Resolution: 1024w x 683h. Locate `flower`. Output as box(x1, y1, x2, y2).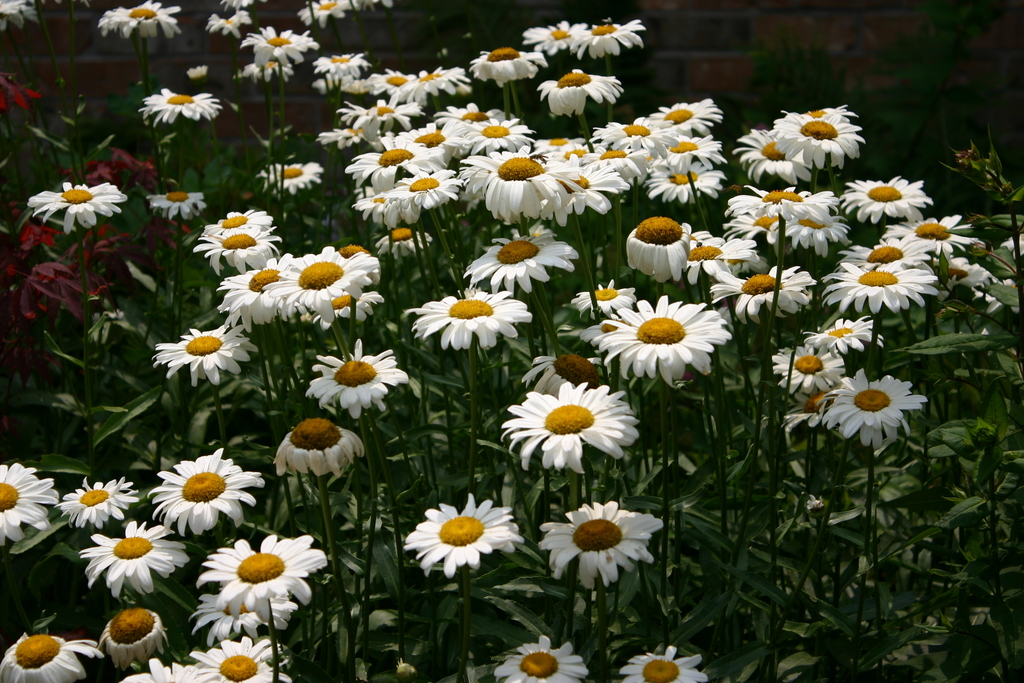
box(534, 493, 666, 593).
